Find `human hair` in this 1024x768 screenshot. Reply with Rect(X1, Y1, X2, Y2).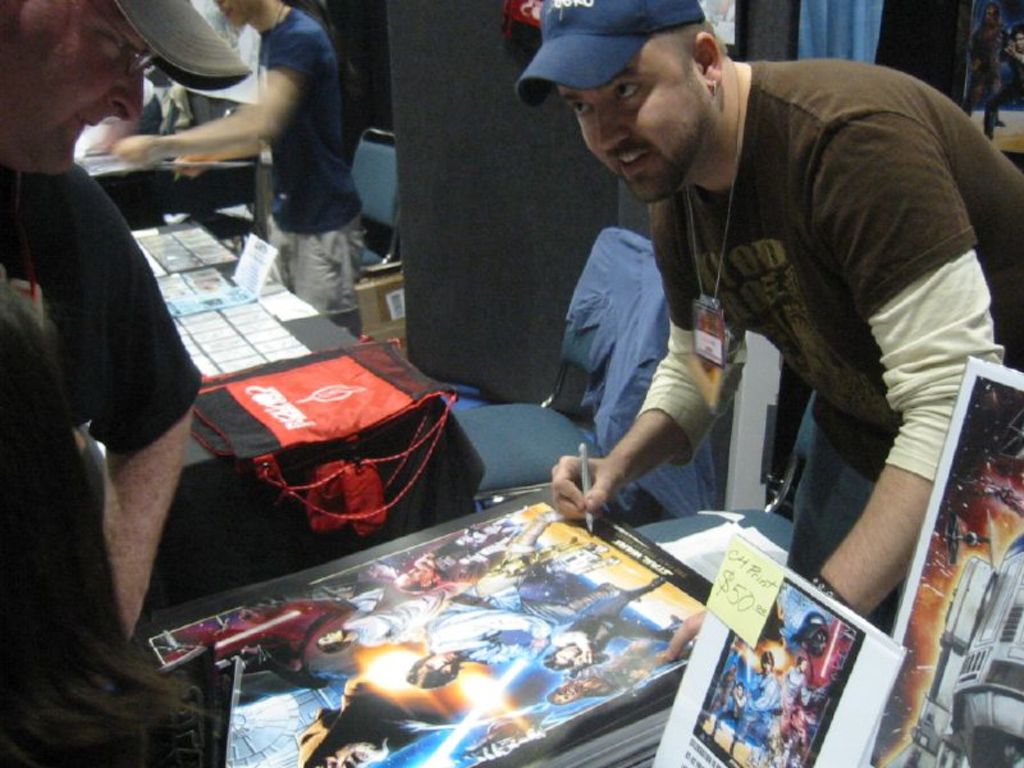
Rect(649, 19, 727, 79).
